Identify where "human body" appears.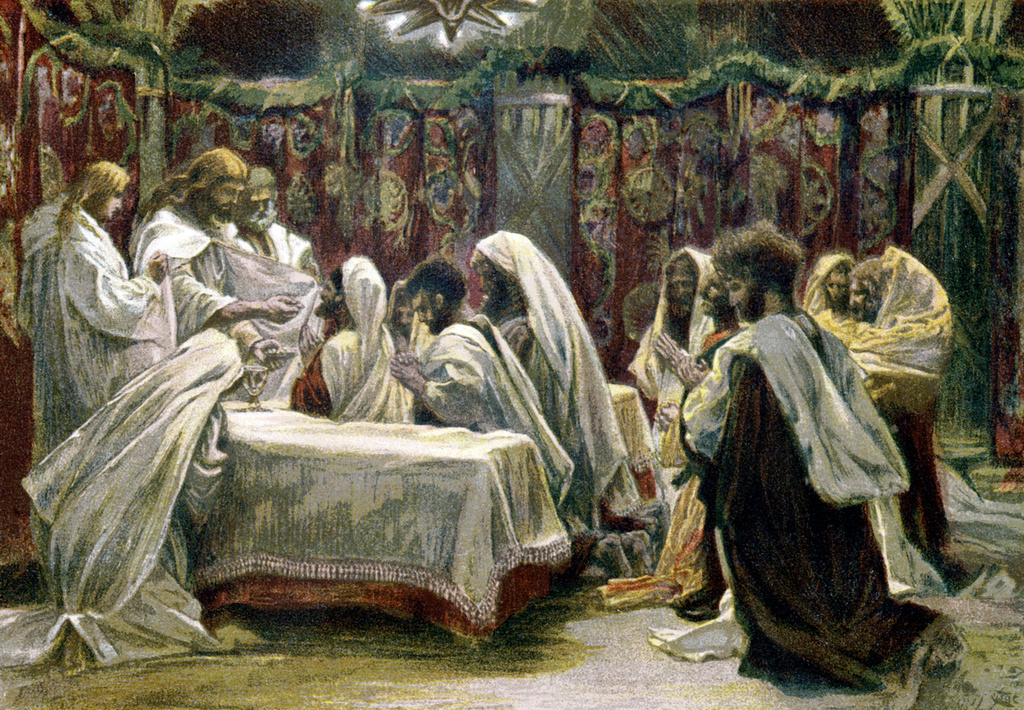
Appears at locate(708, 225, 953, 679).
